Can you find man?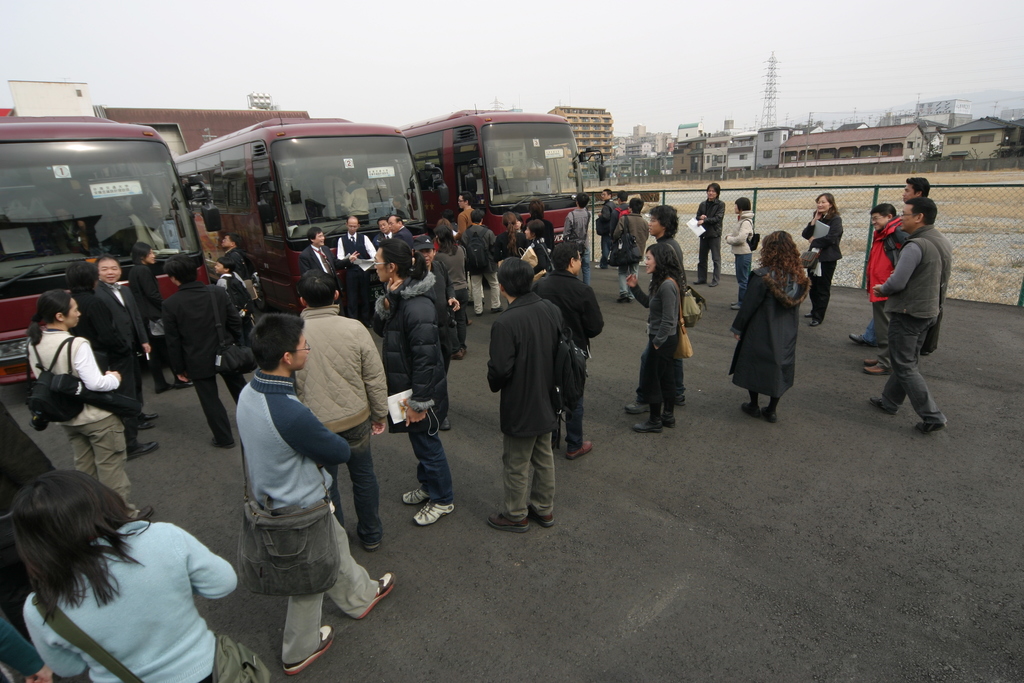
Yes, bounding box: crop(871, 198, 950, 432).
